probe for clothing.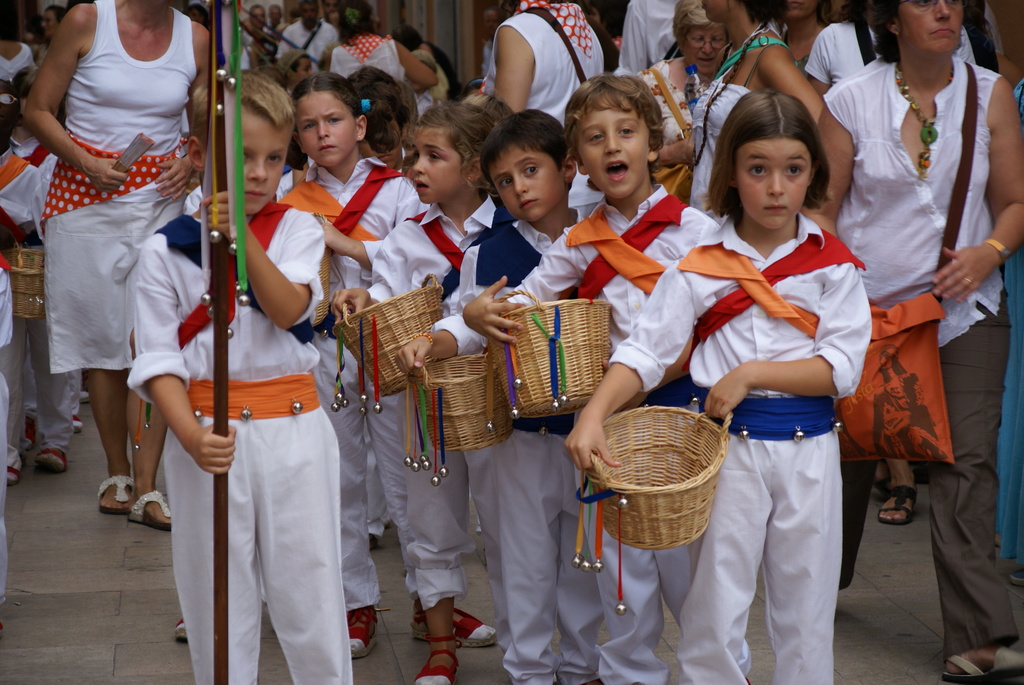
Probe result: rect(682, 168, 868, 652).
